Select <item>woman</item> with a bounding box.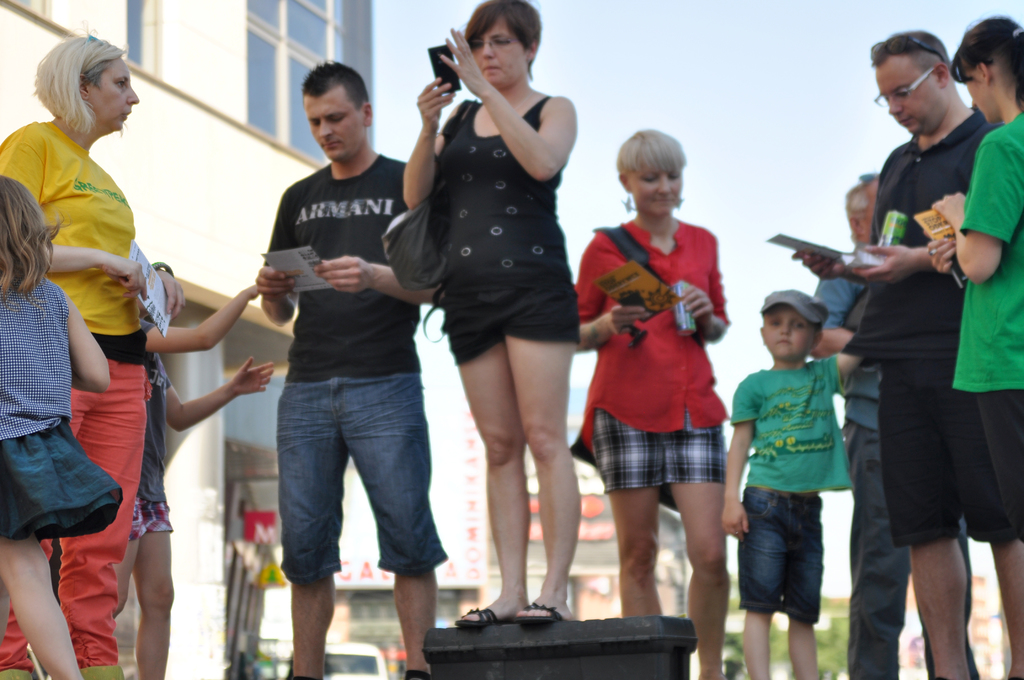
[0, 38, 185, 679].
